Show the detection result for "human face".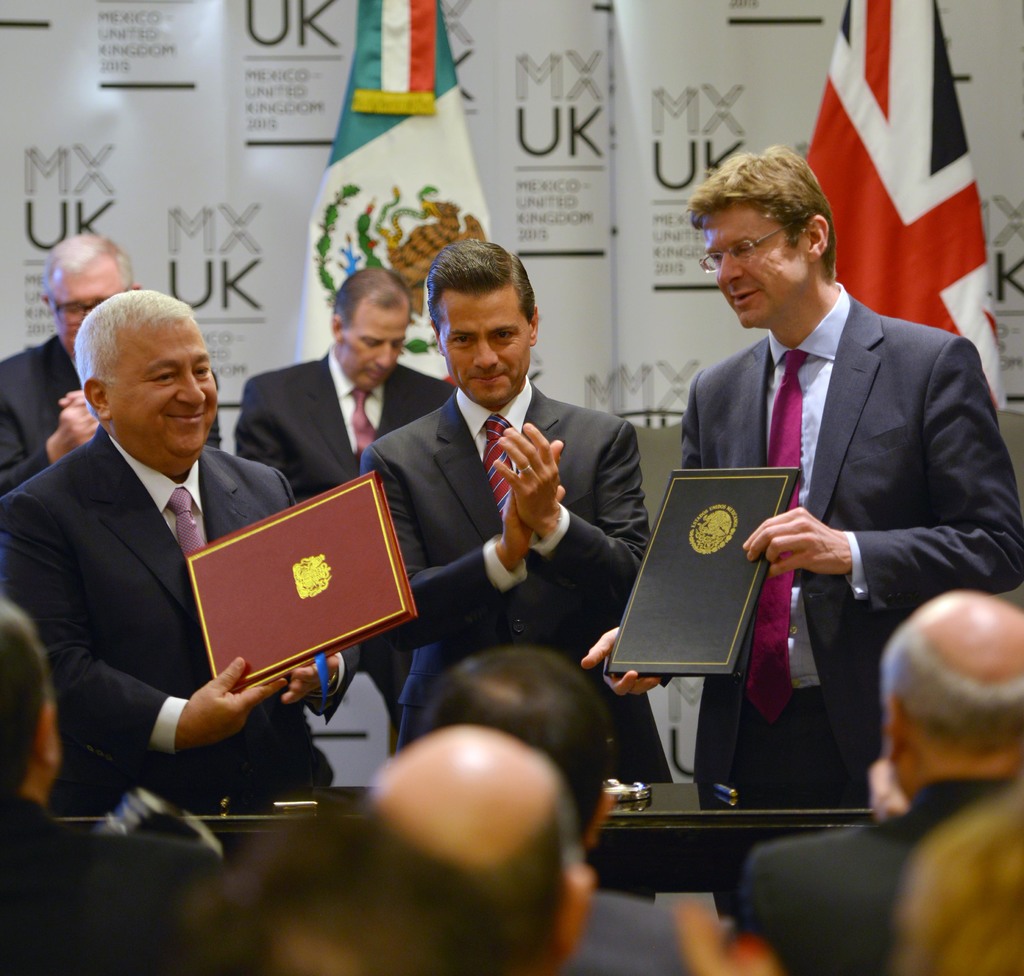
region(46, 267, 123, 355).
